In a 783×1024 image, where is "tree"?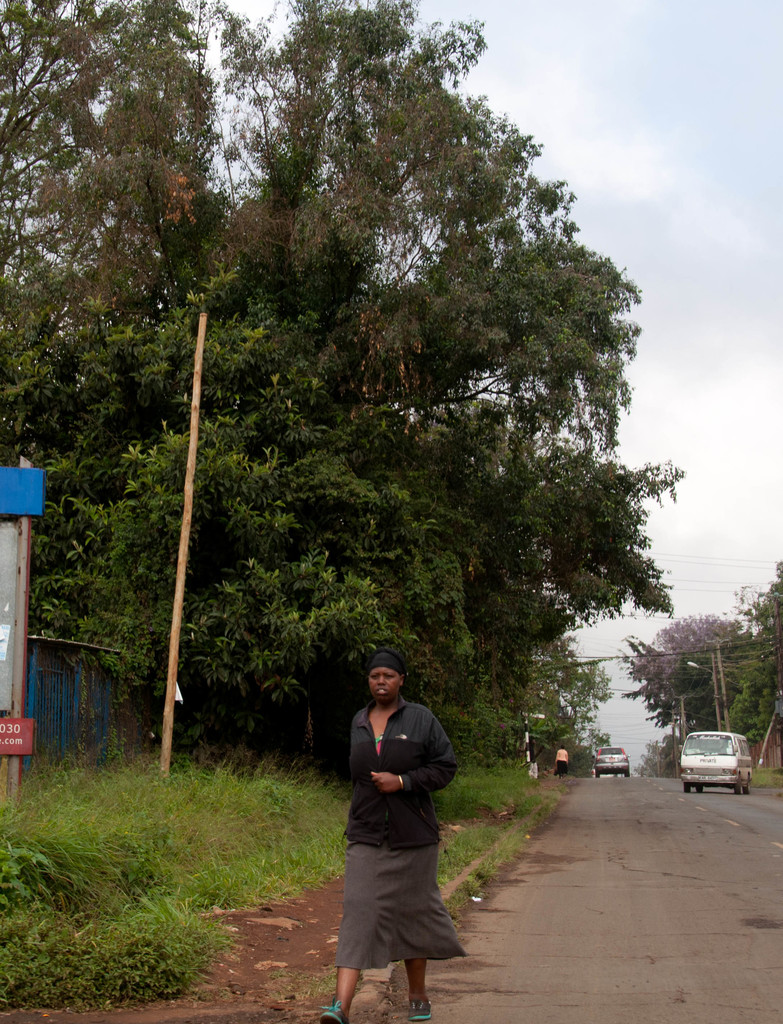
rect(731, 545, 782, 745).
